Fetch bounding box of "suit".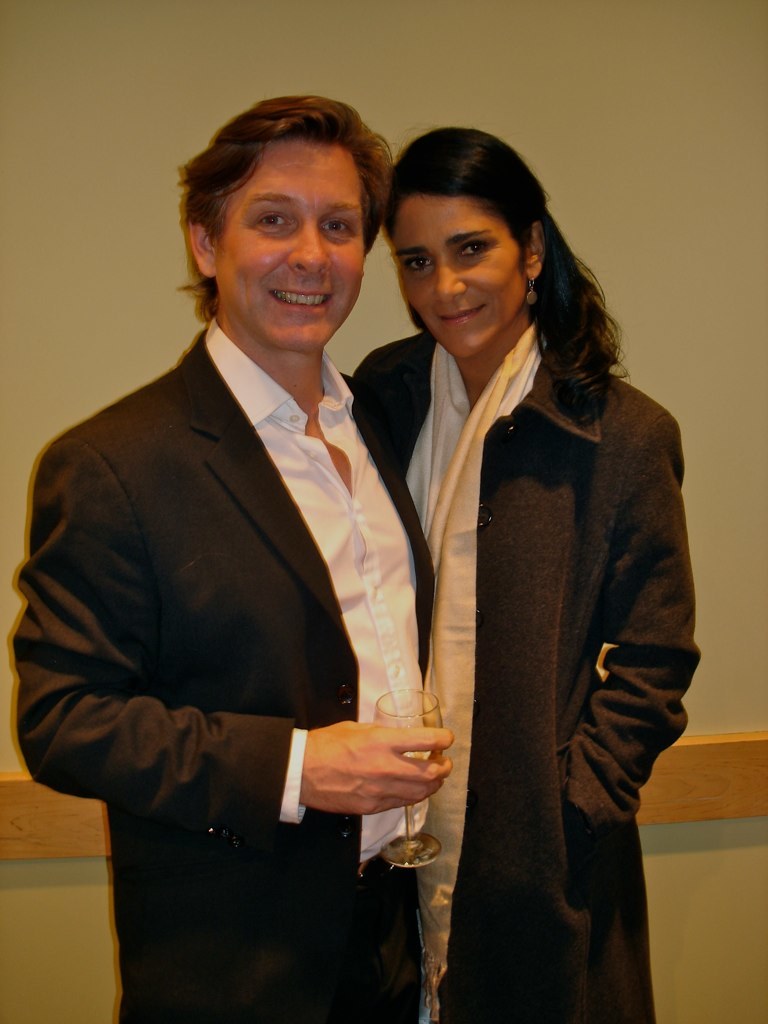
Bbox: <bbox>11, 318, 436, 1023</bbox>.
